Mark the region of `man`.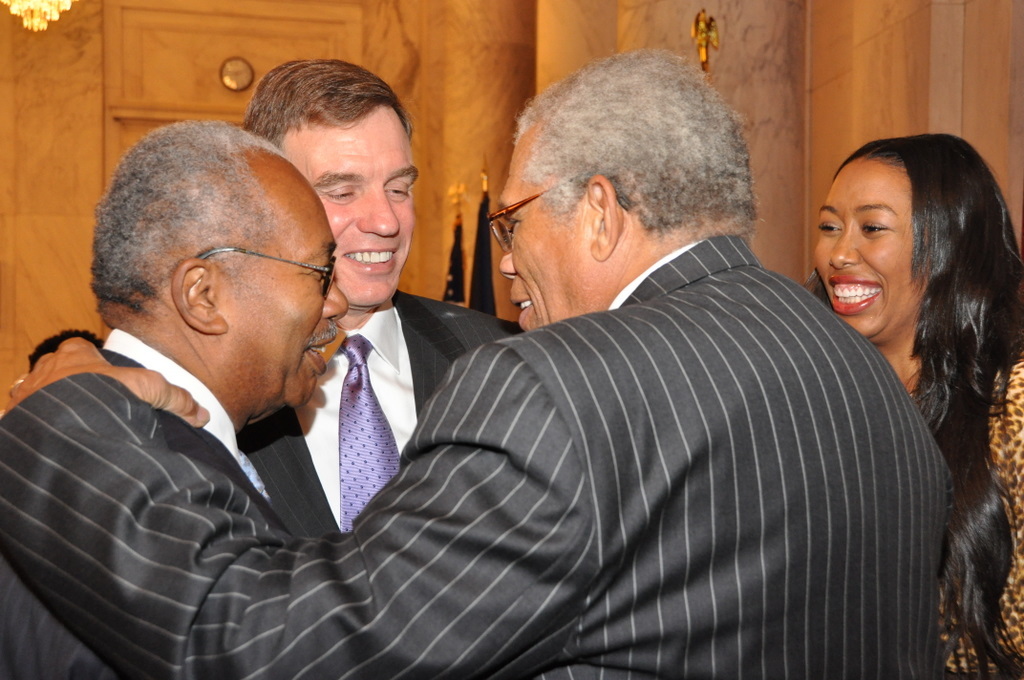
Region: (0,117,346,679).
